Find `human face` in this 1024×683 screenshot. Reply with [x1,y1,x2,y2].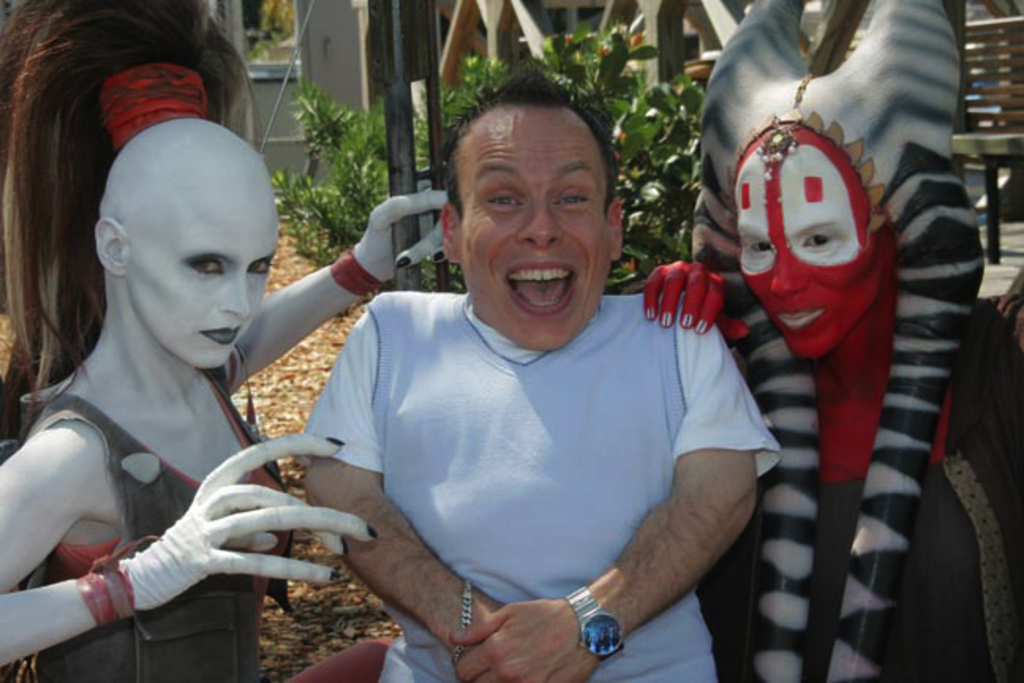
[736,139,888,360].
